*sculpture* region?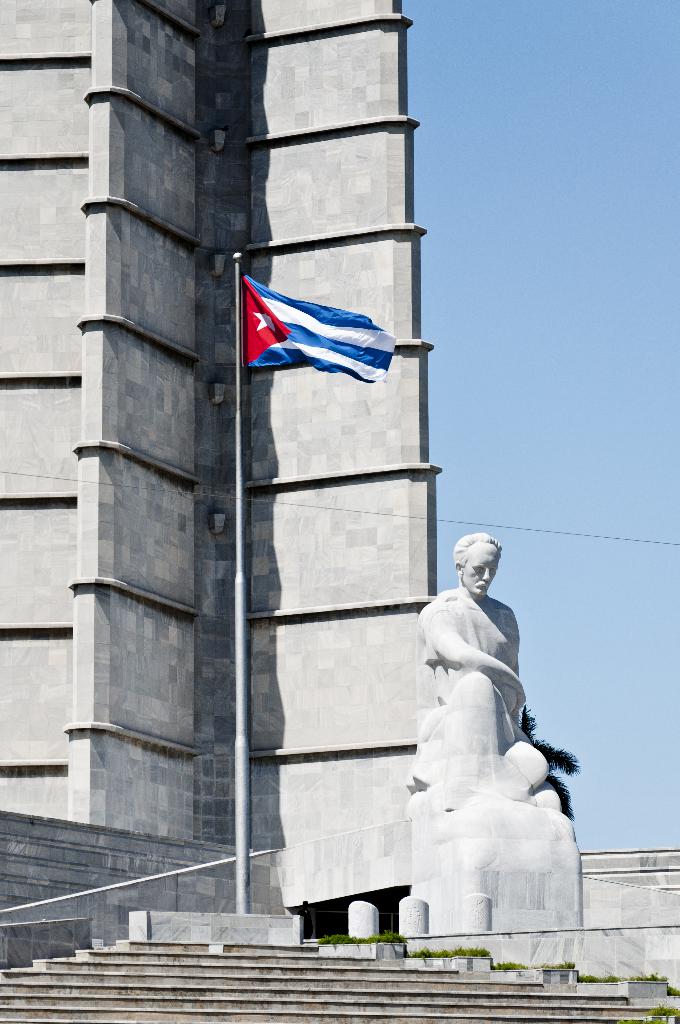
(left=391, top=516, right=575, bottom=941)
